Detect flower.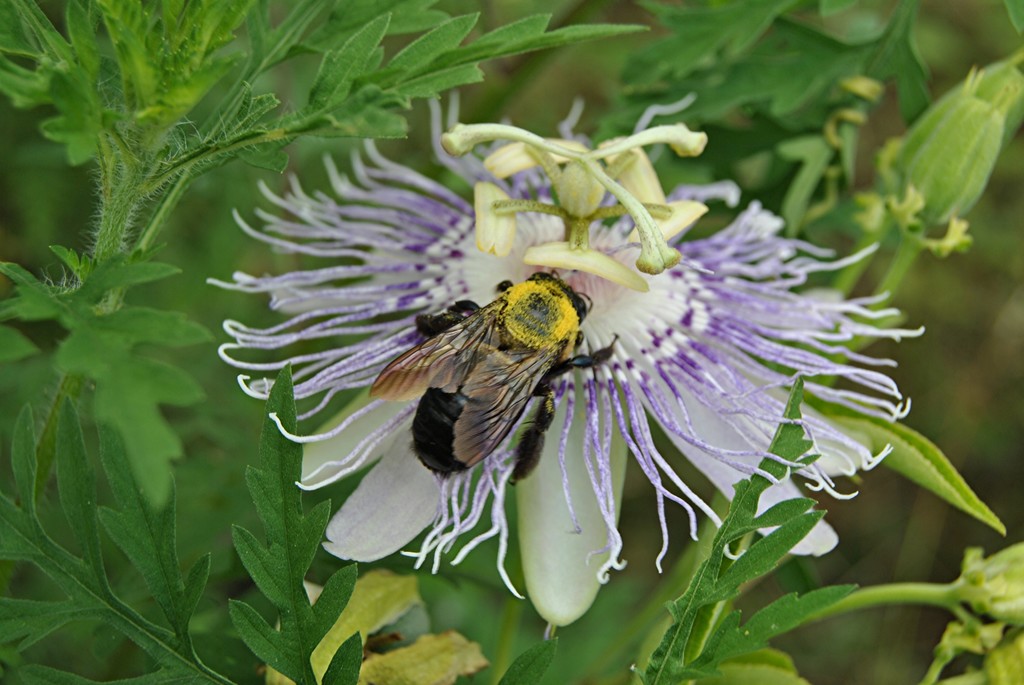
Detected at (left=212, top=71, right=906, bottom=646).
